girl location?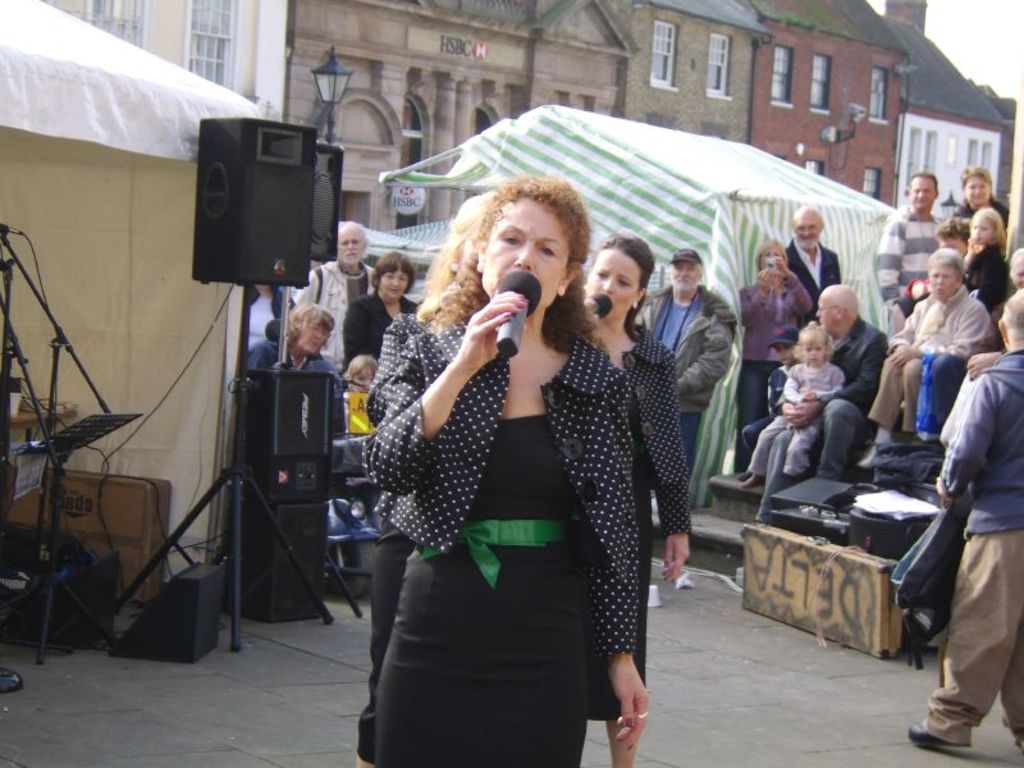
<region>733, 314, 846, 493</region>
